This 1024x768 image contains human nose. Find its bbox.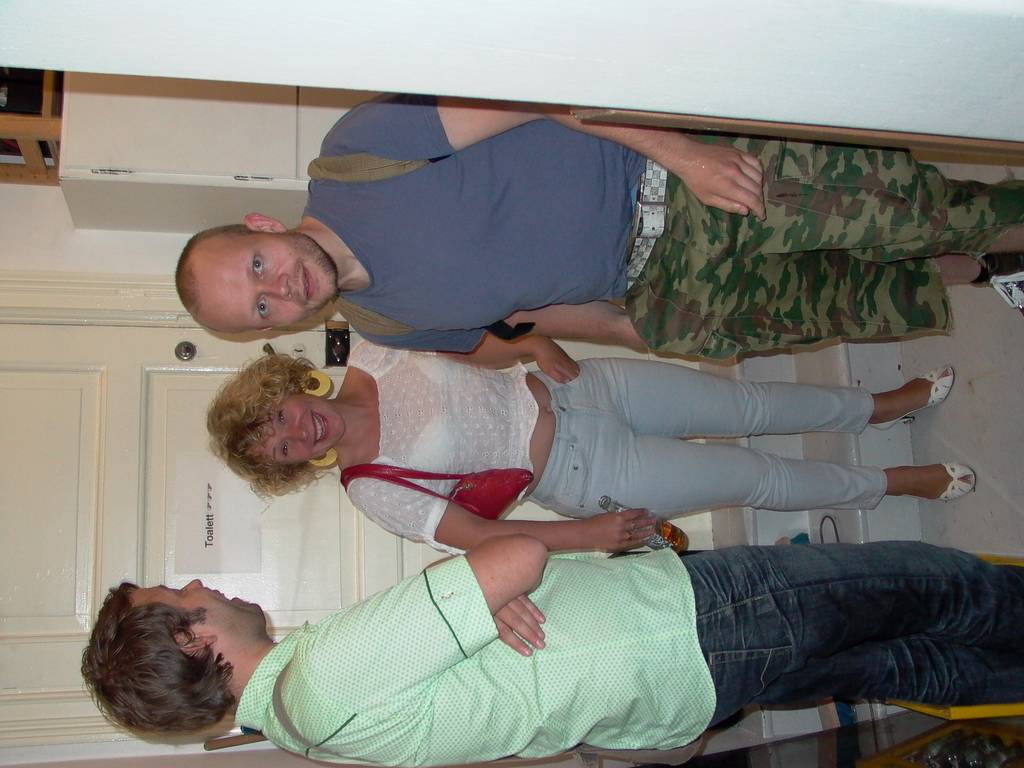
bbox(178, 577, 205, 591).
